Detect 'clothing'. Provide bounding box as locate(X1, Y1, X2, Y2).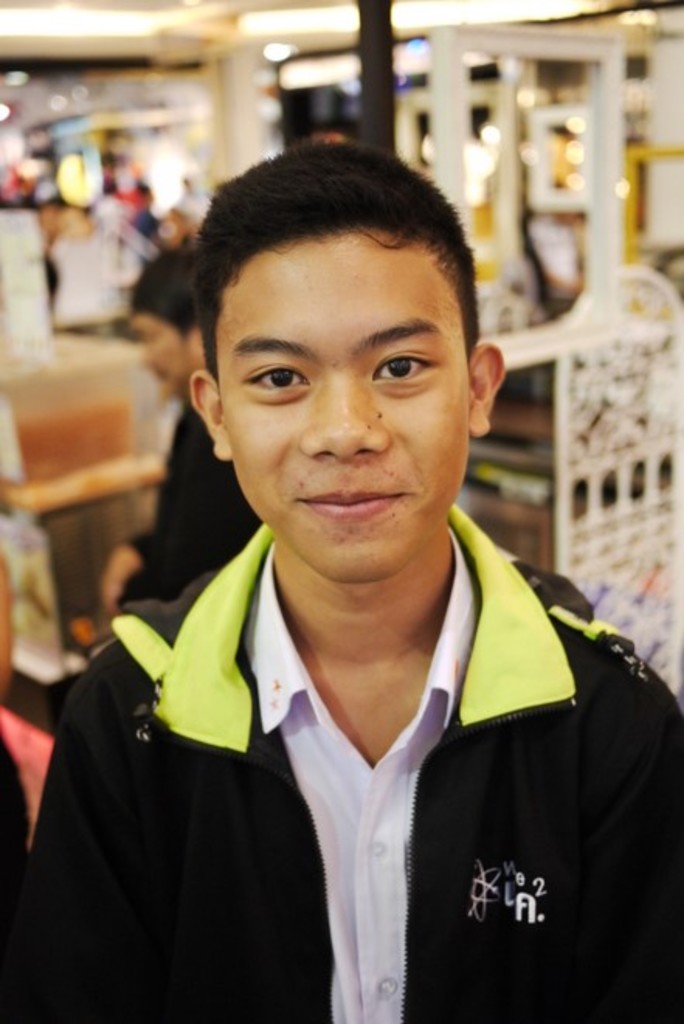
locate(127, 413, 253, 613).
